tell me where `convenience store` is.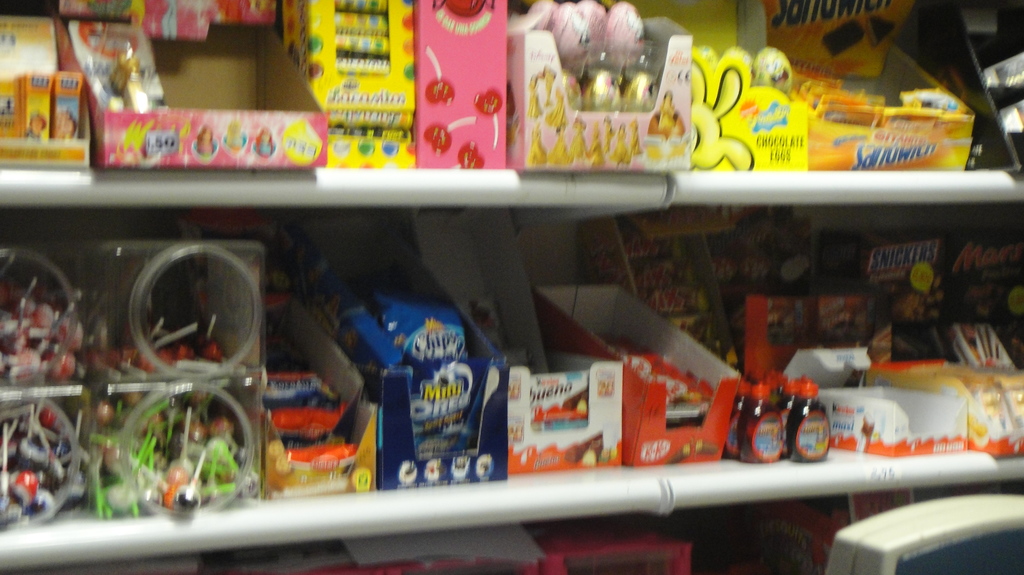
`convenience store` is at crop(0, 0, 1023, 570).
